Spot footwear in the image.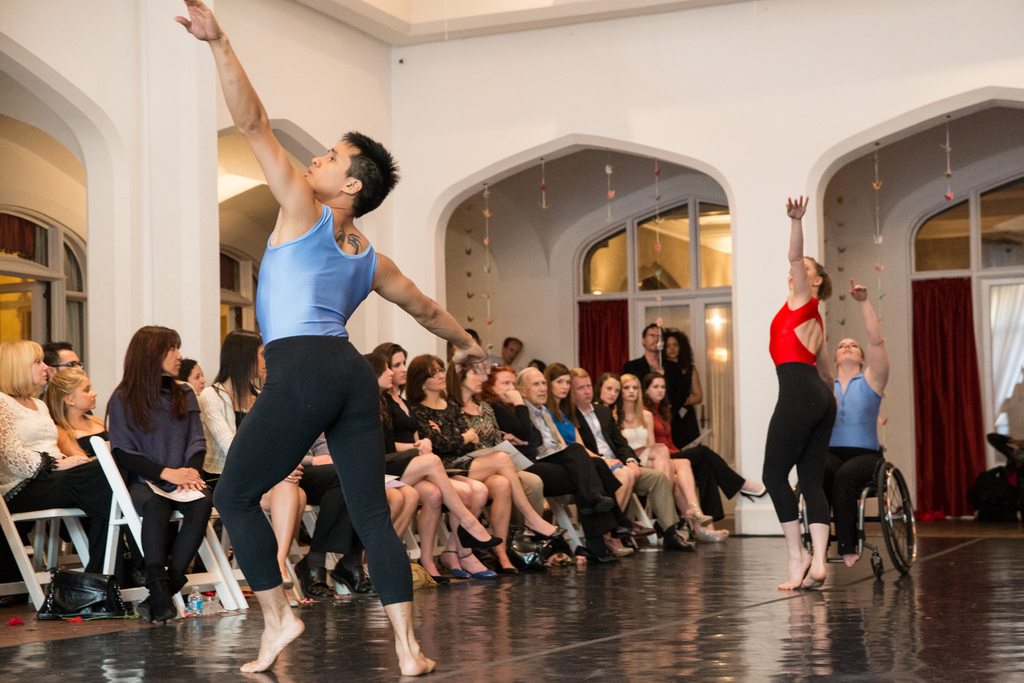
footwear found at bbox=[419, 557, 449, 586].
